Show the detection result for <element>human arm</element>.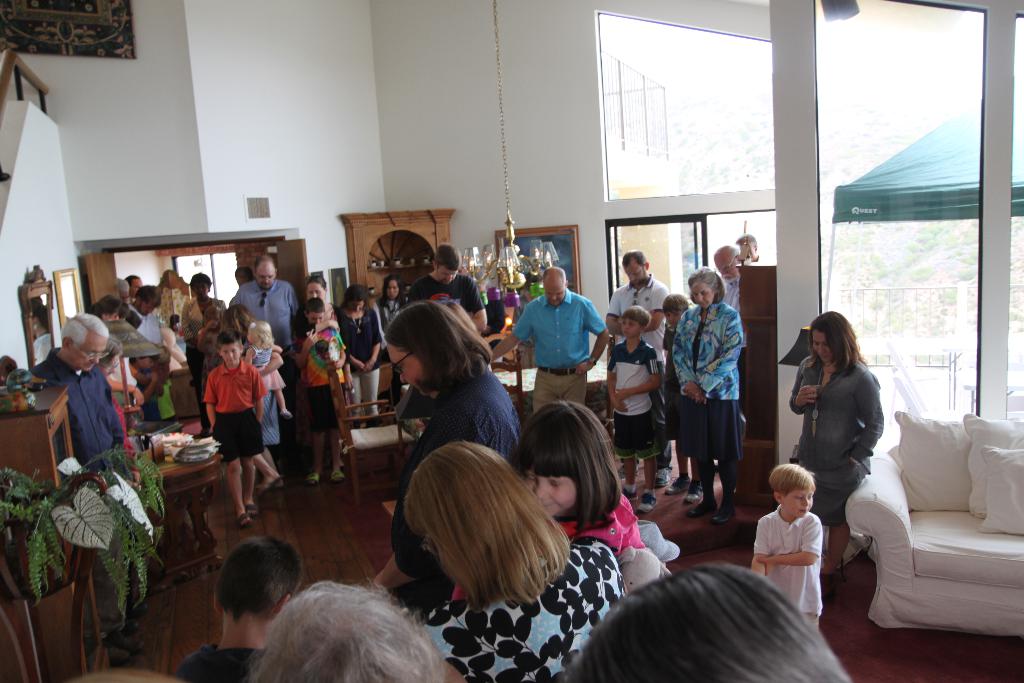
Rect(607, 356, 626, 413).
